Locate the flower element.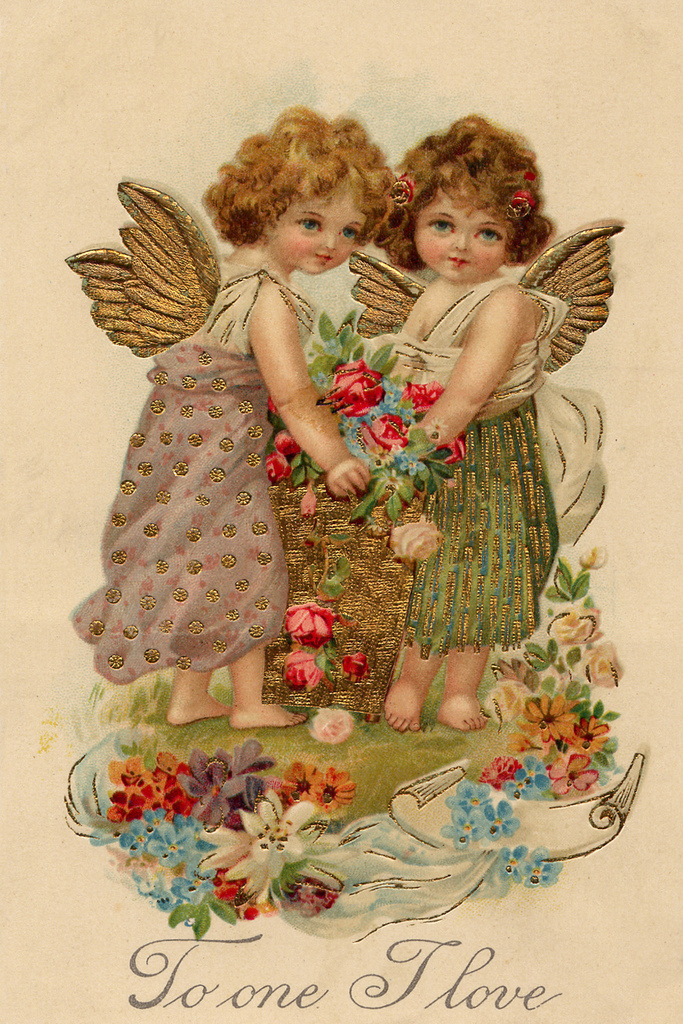
Element bbox: x1=110, y1=511, x2=127, y2=529.
